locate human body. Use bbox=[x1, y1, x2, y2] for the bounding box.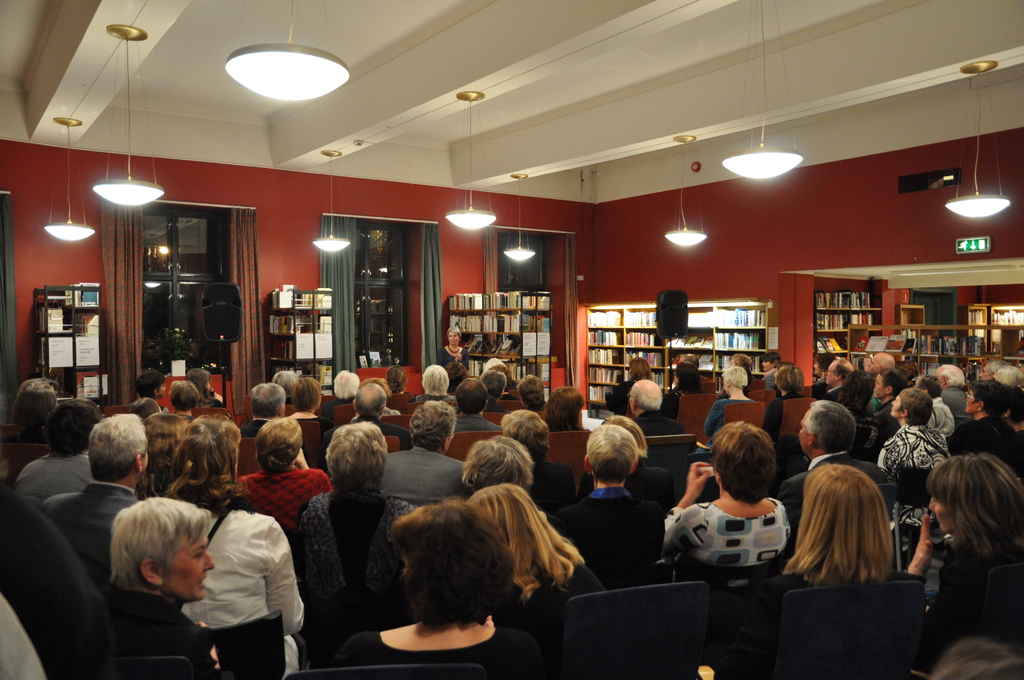
bbox=[1016, 429, 1023, 473].
